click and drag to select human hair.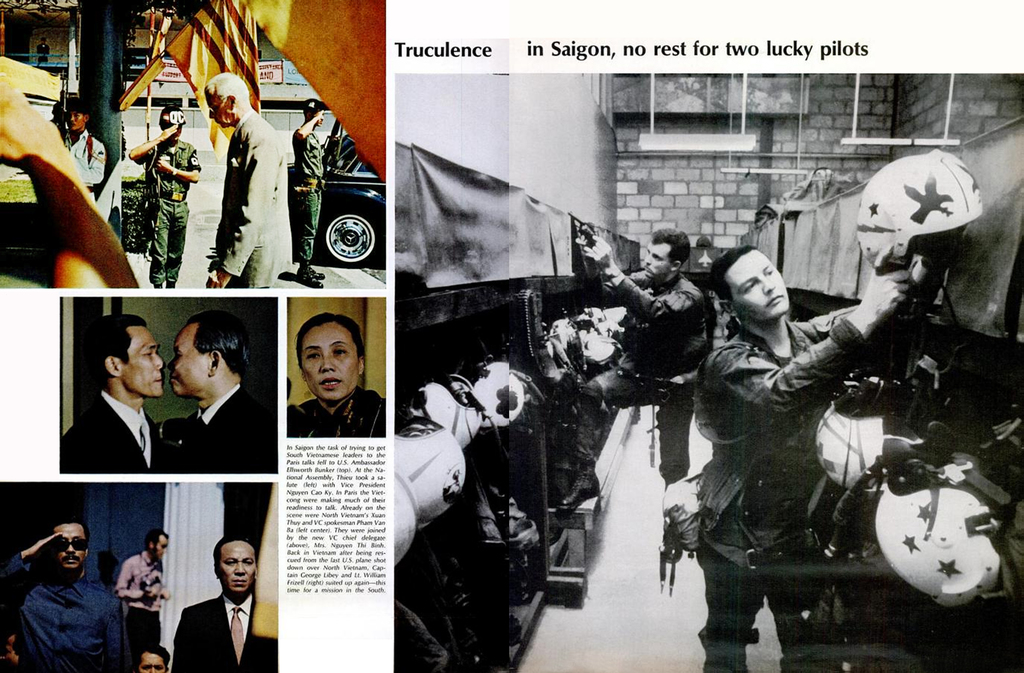
Selection: l=144, t=527, r=169, b=552.
